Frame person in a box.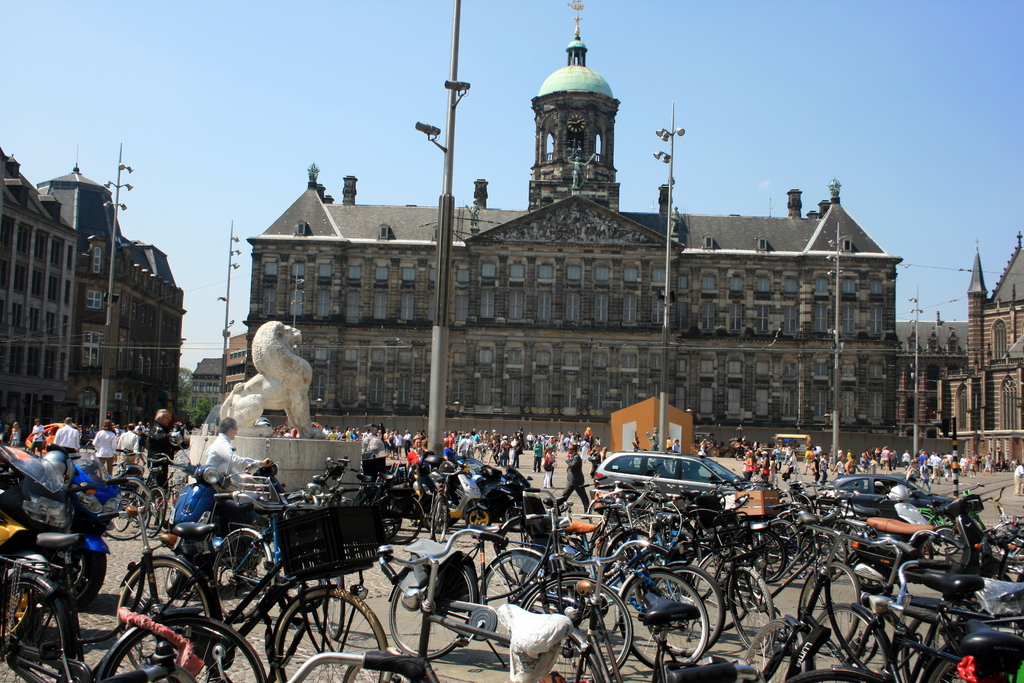
Rect(56, 419, 79, 453).
